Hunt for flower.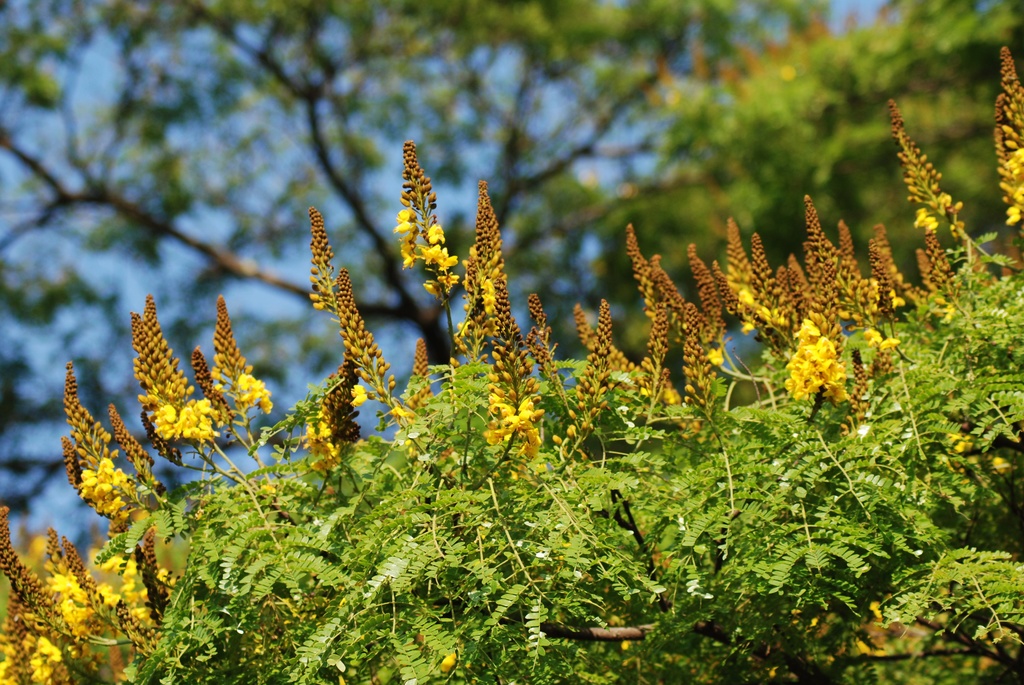
Hunted down at (x1=149, y1=392, x2=215, y2=455).
